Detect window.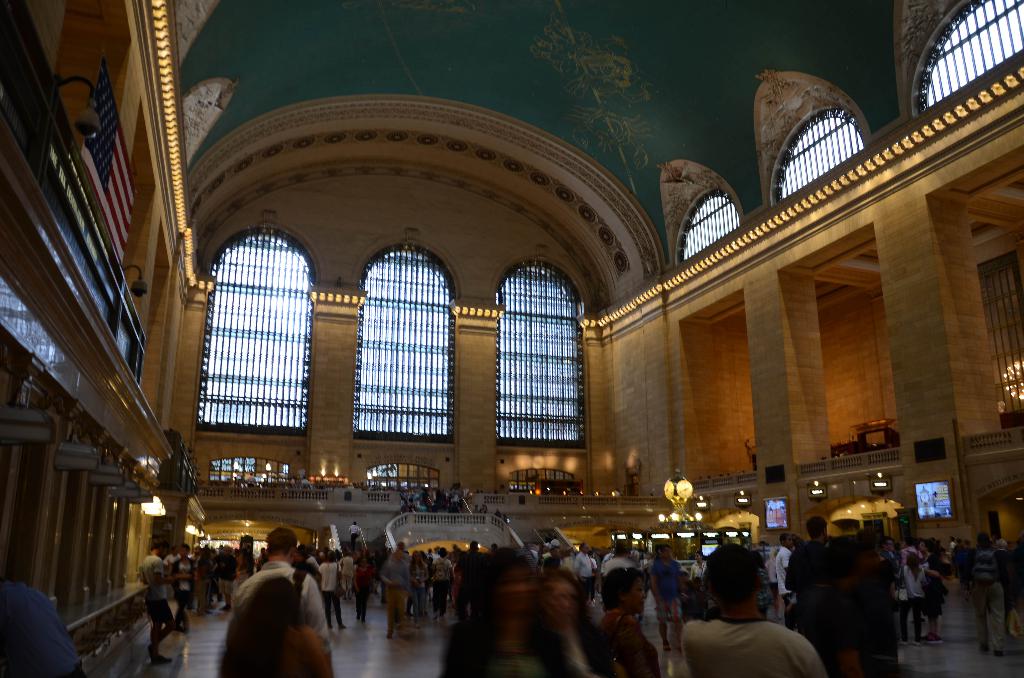
Detected at BBox(492, 259, 593, 448).
